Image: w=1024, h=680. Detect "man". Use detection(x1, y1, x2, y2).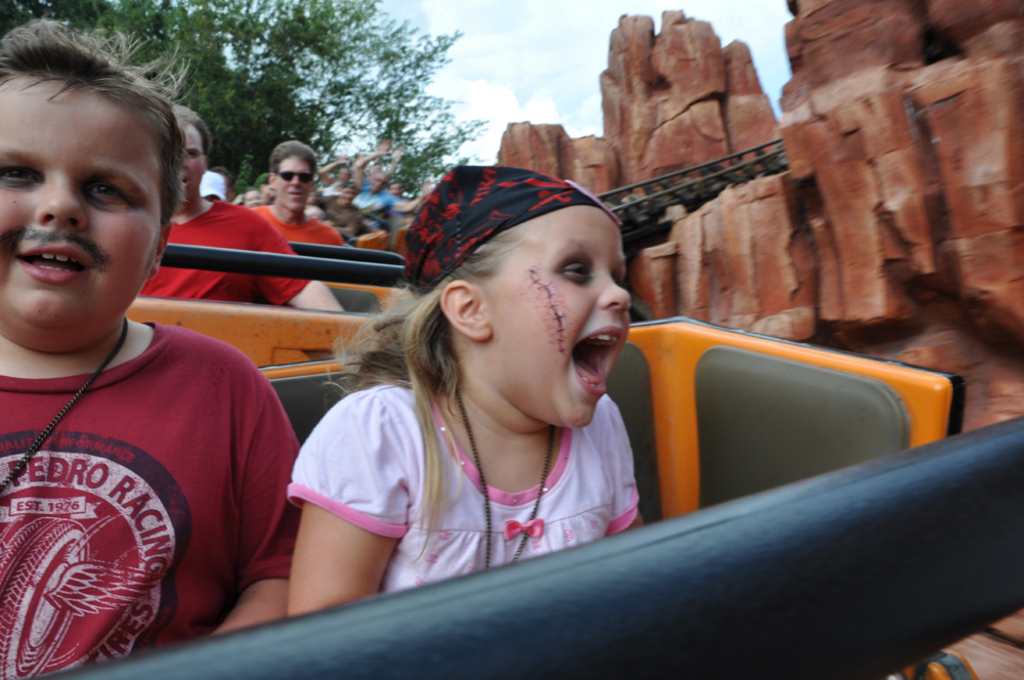
detection(138, 102, 348, 313).
